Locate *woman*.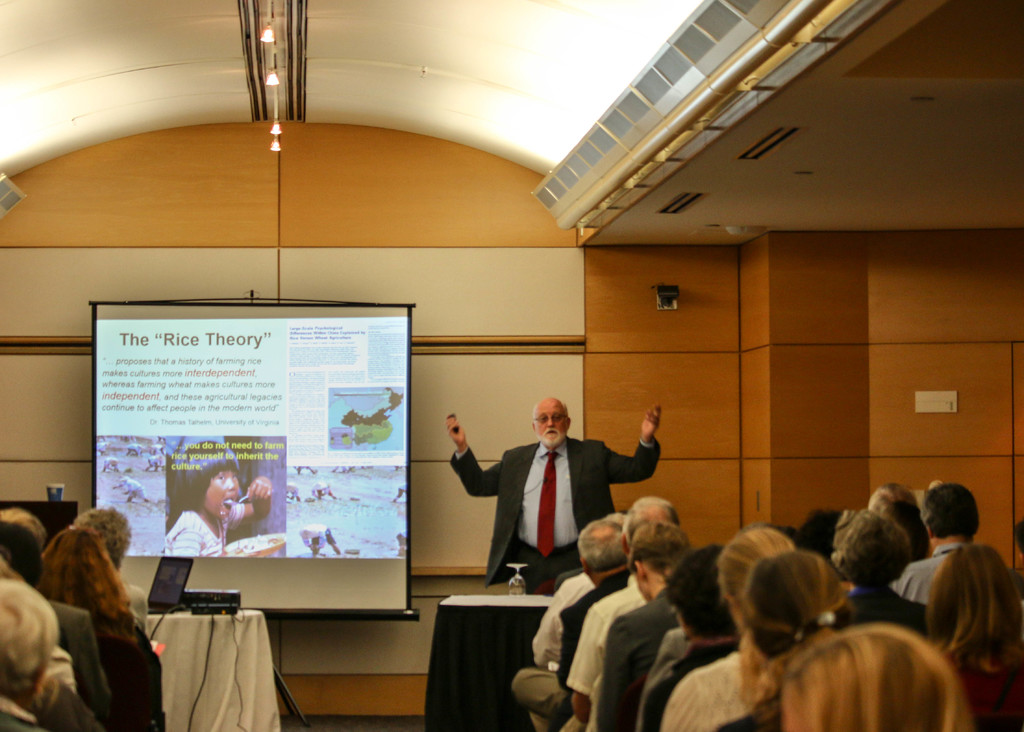
Bounding box: rect(34, 525, 154, 731).
